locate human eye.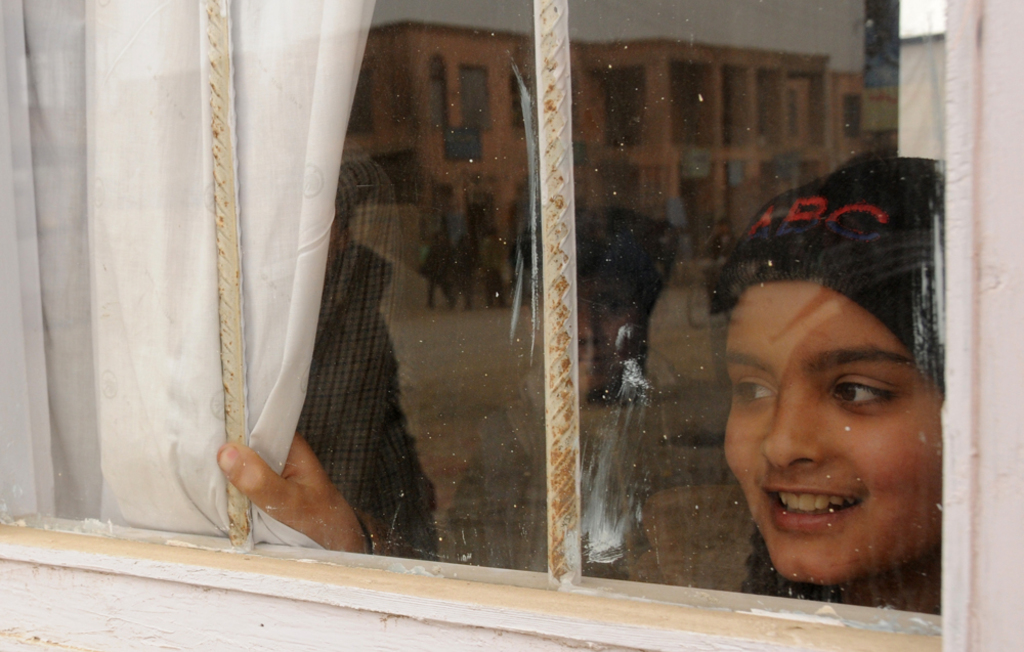
Bounding box: rect(728, 374, 781, 410).
